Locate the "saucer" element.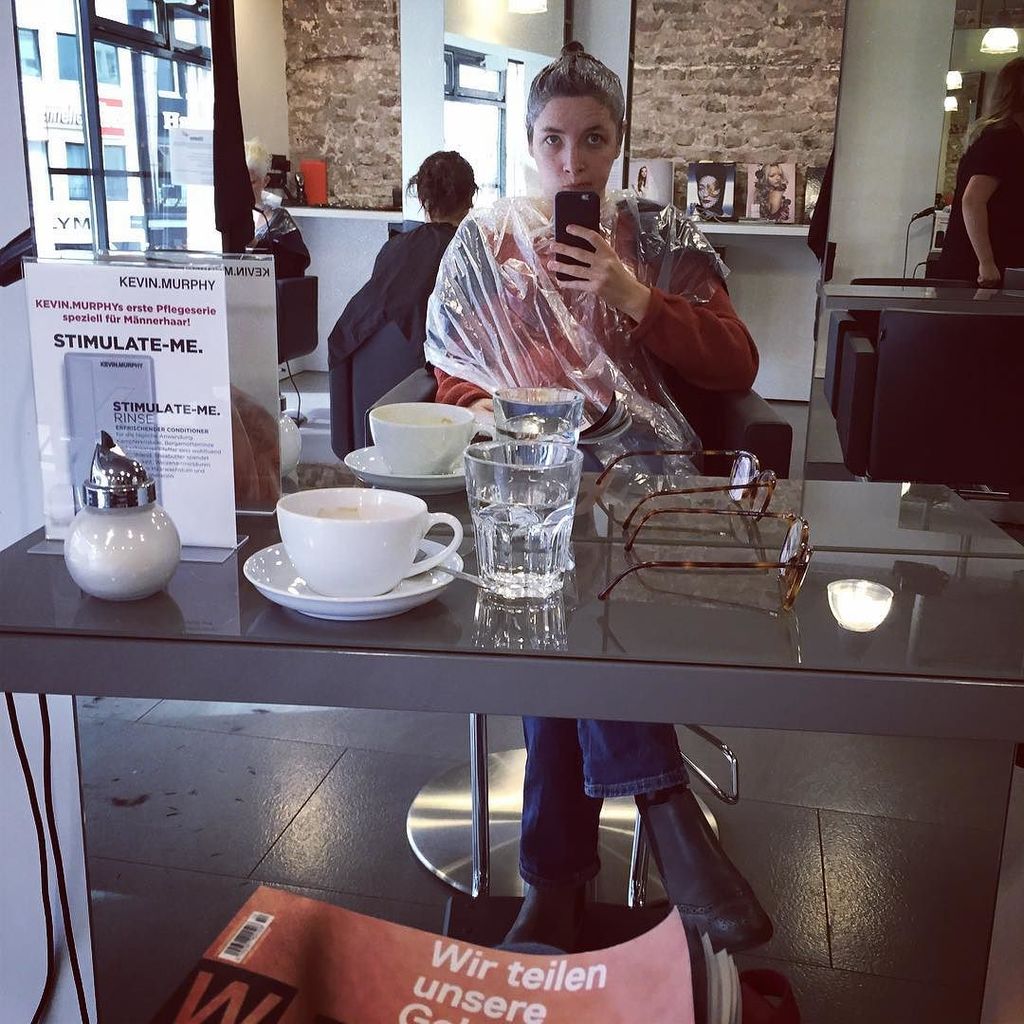
Element bbox: pyautogui.locateOnScreen(241, 539, 471, 625).
